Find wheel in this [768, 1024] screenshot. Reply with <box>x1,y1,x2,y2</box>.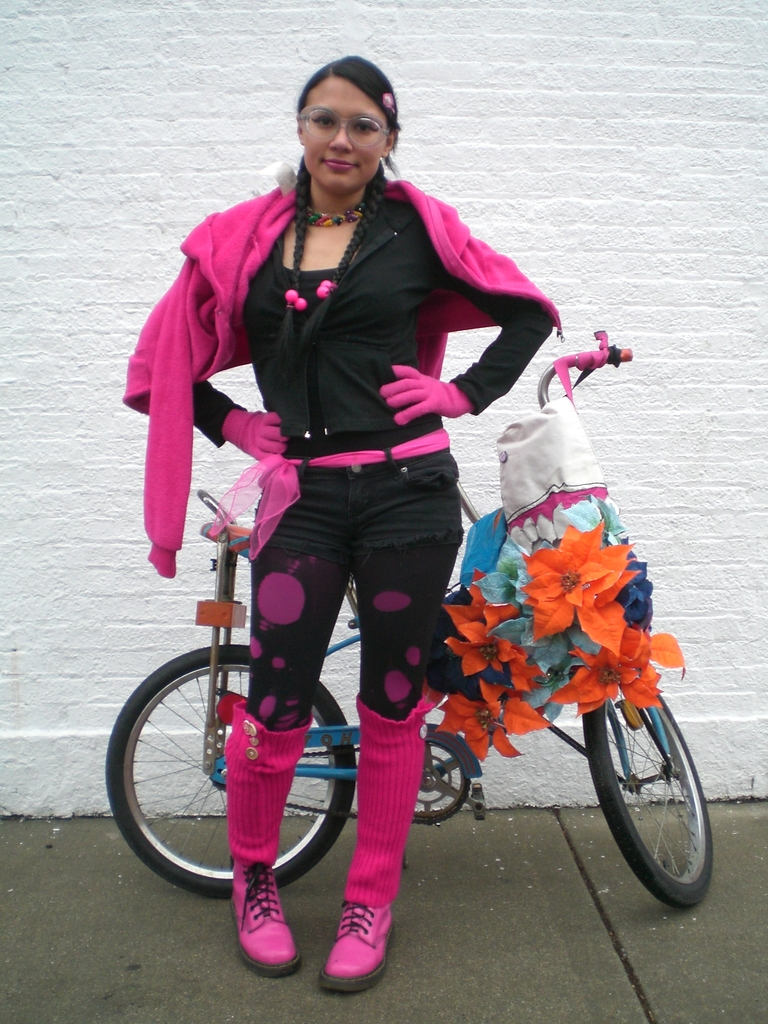
<box>604,697,724,902</box>.
